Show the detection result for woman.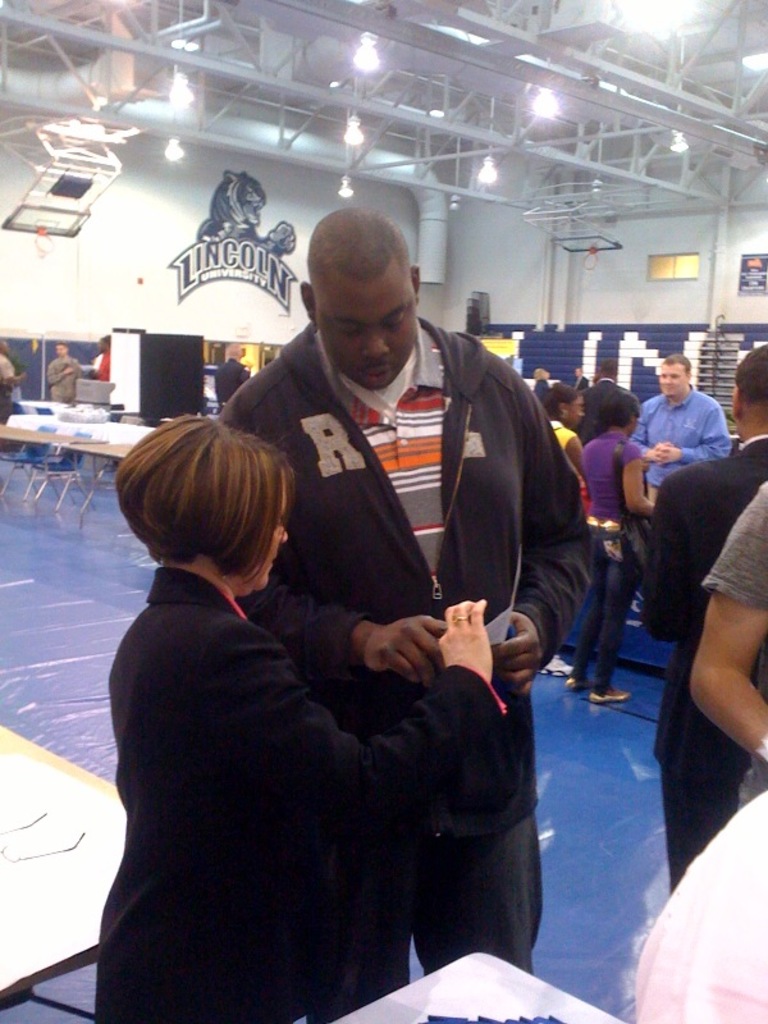
(548,383,588,669).
